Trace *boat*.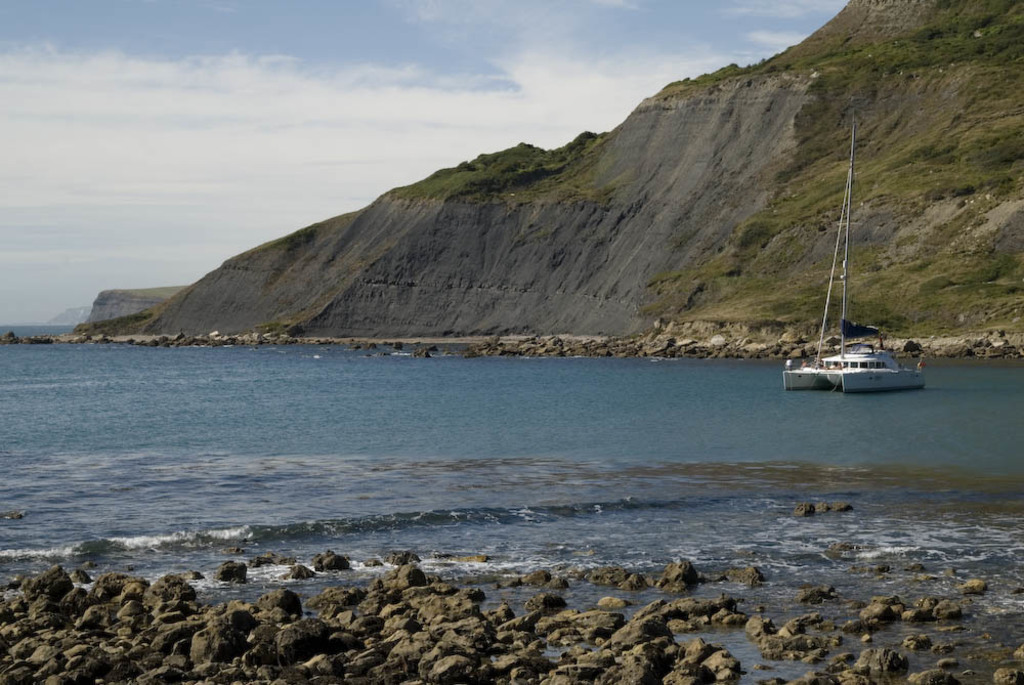
Traced to [left=796, top=145, right=927, bottom=403].
